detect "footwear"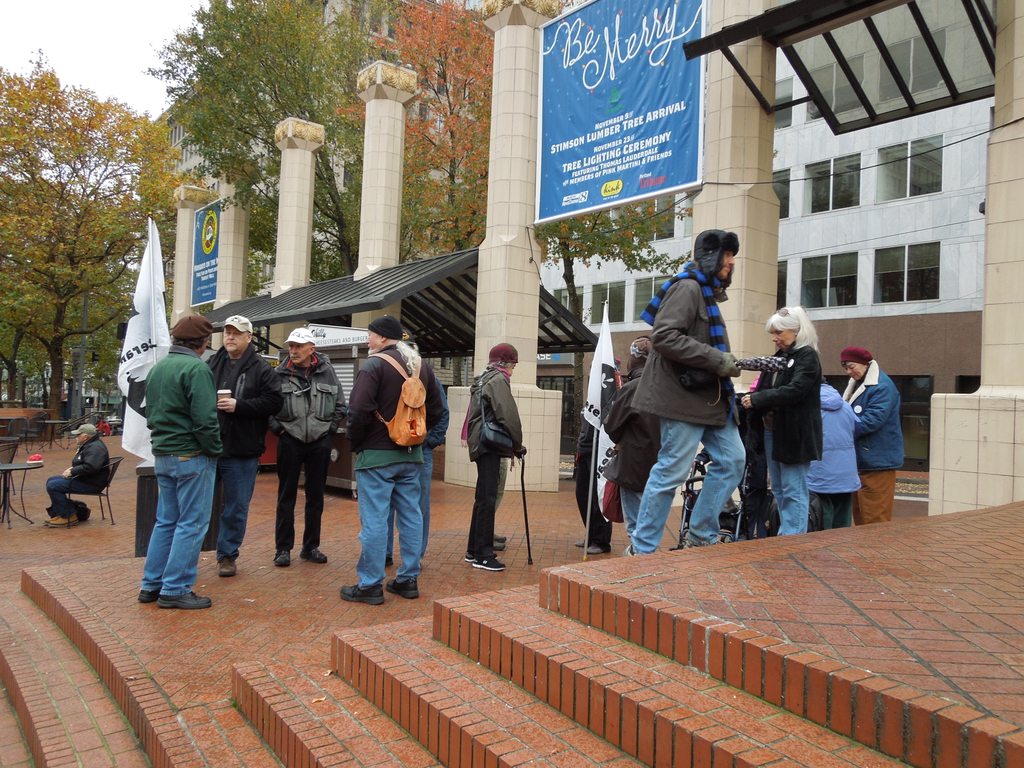
detection(218, 556, 237, 577)
